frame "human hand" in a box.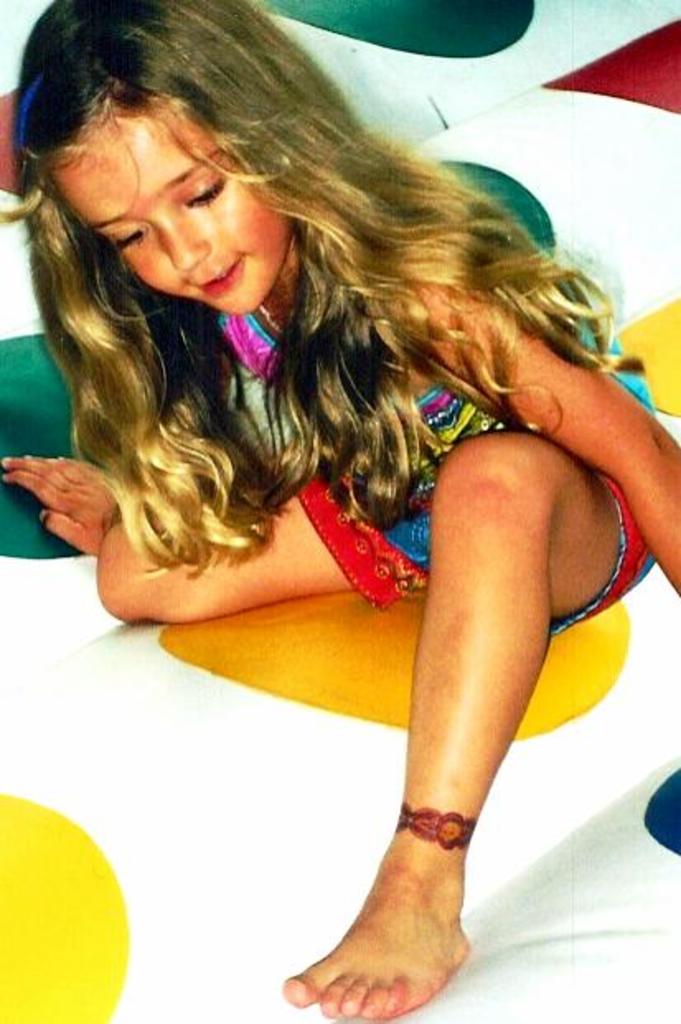
13,440,102,561.
